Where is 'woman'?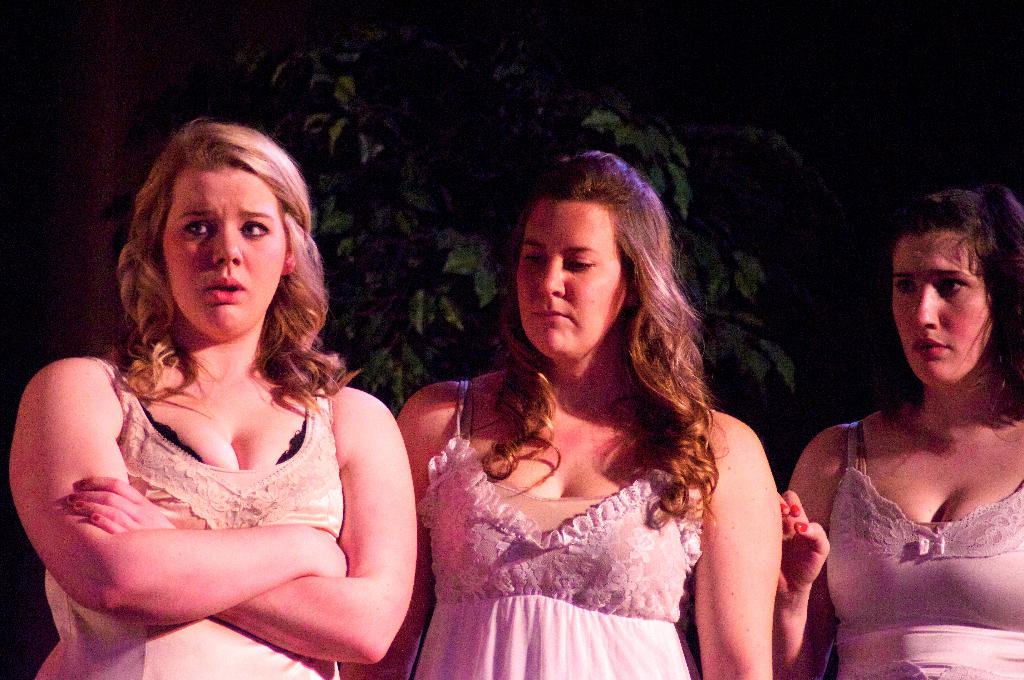
pyautogui.locateOnScreen(766, 185, 1023, 679).
